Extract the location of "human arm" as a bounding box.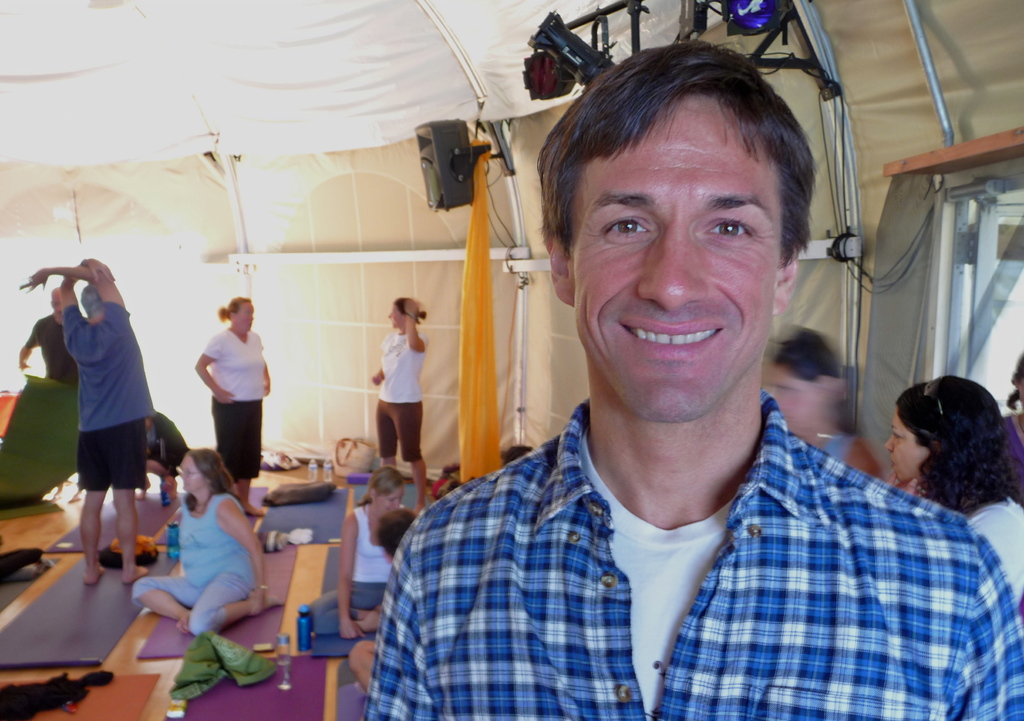
<bbox>950, 536, 1023, 720</bbox>.
